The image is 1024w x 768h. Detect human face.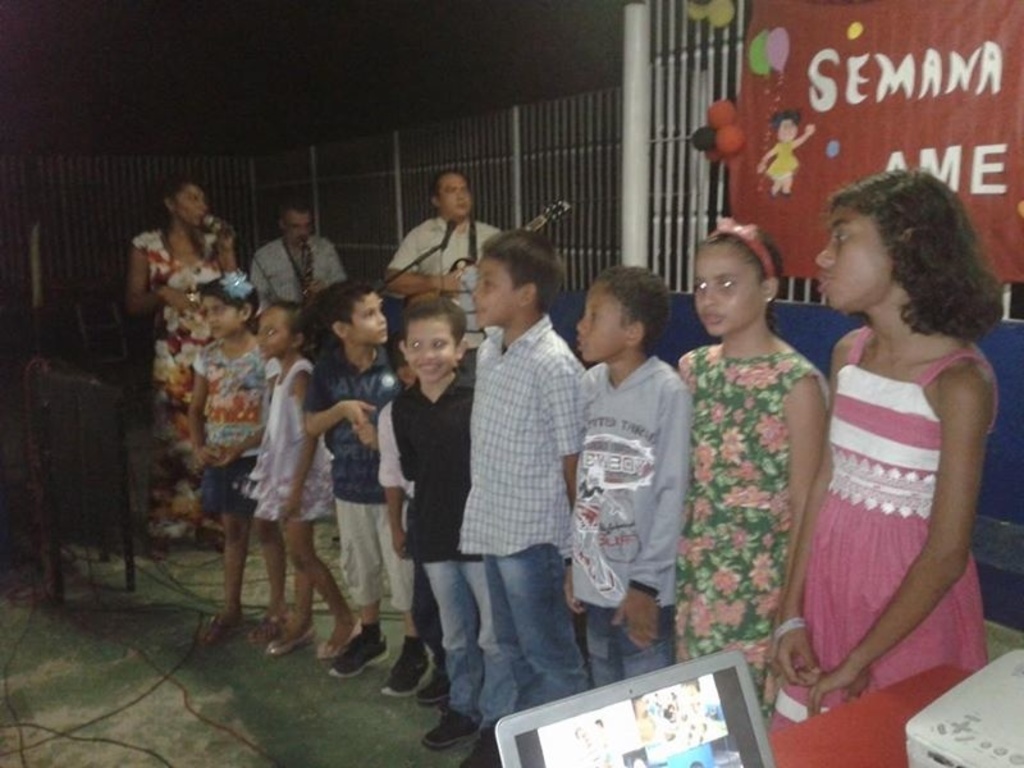
Detection: (407, 320, 460, 381).
